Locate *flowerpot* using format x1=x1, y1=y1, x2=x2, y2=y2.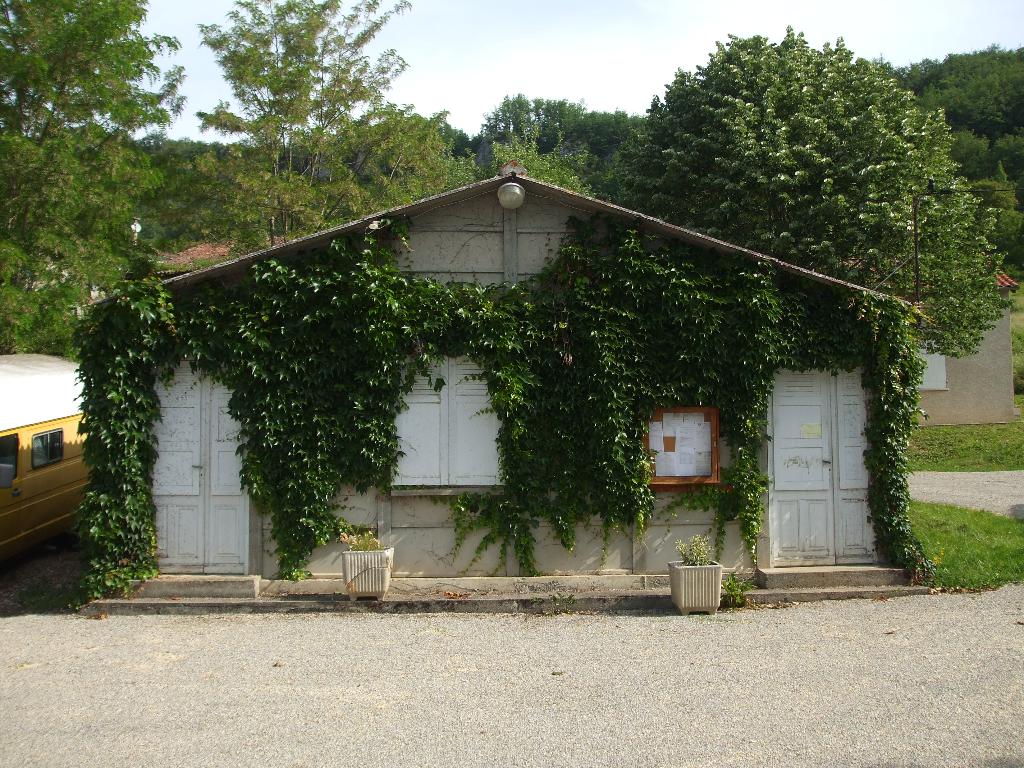
x1=340, y1=547, x2=396, y2=602.
